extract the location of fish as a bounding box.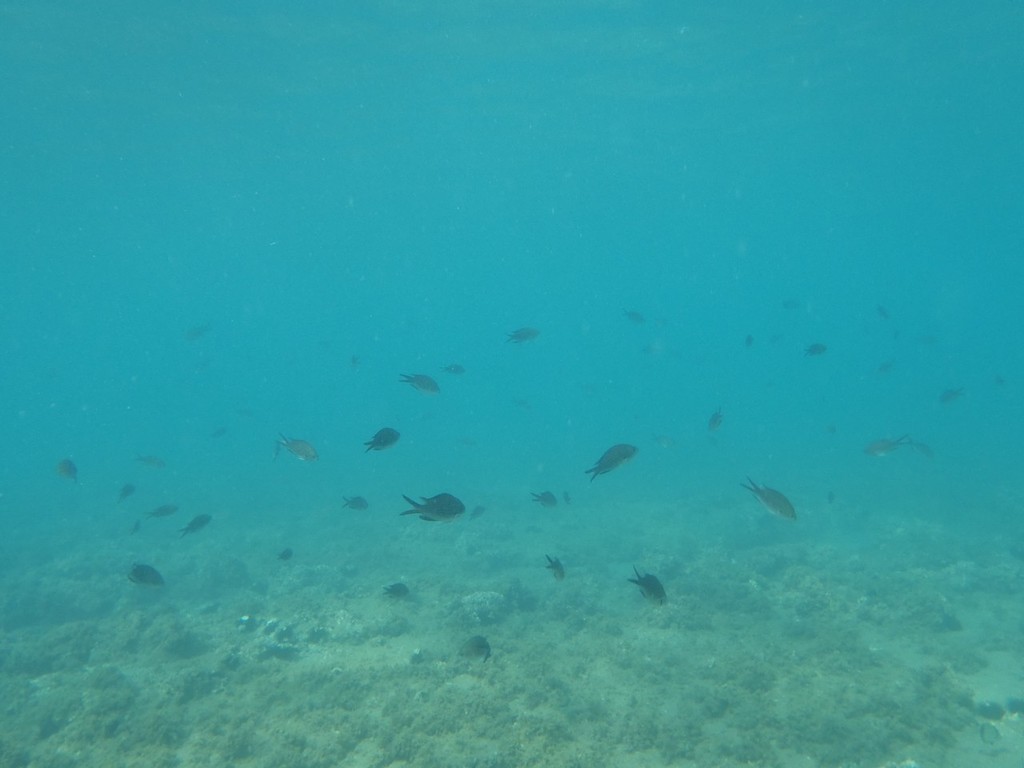
pyautogui.locateOnScreen(533, 489, 558, 507).
